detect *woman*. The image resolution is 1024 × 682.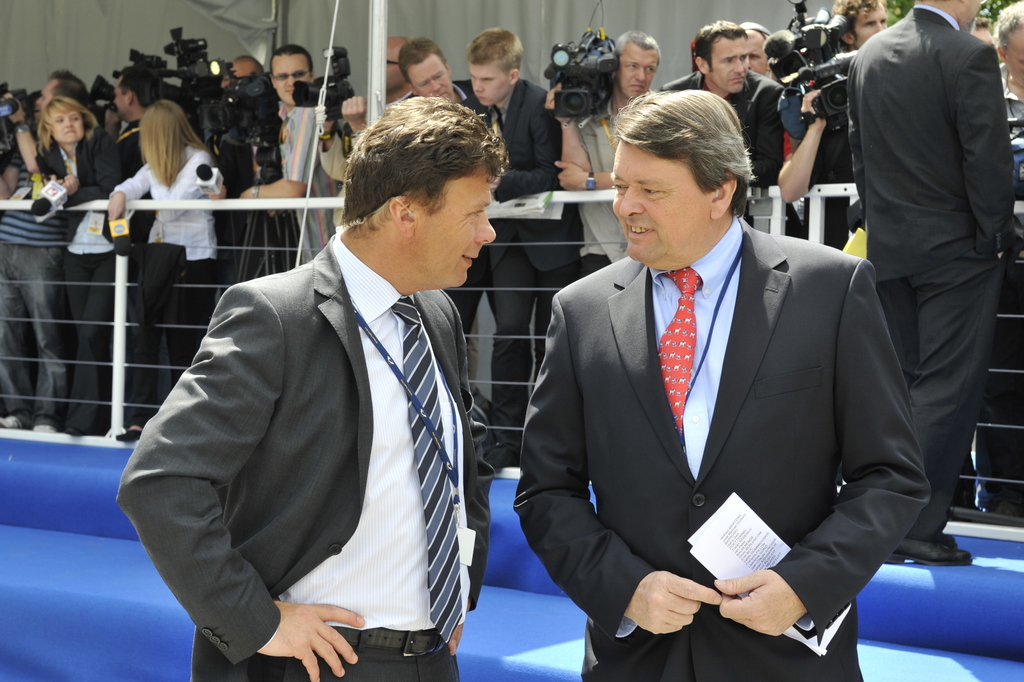
{"left": 34, "top": 95, "right": 130, "bottom": 434}.
